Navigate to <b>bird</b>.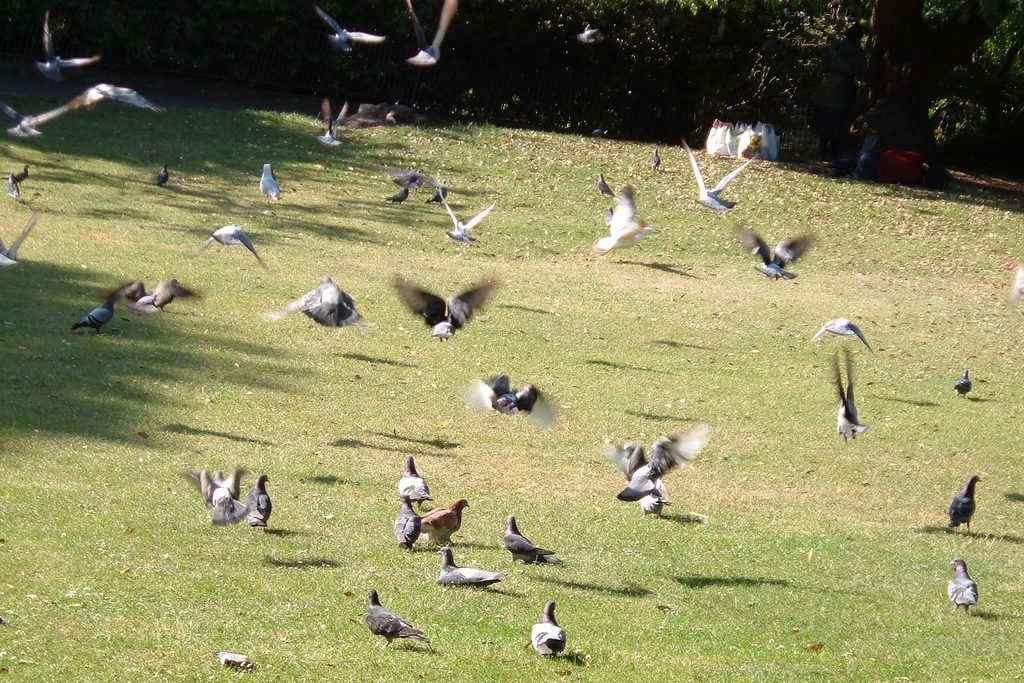
Navigation target: 66,288,121,336.
